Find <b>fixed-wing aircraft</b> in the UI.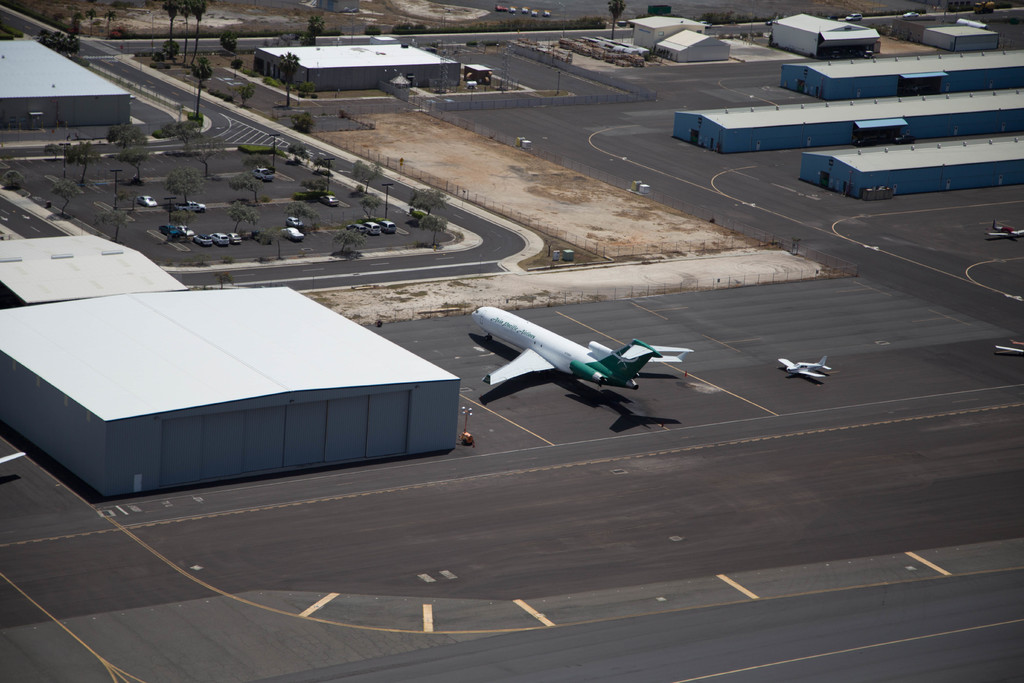
UI element at [left=472, top=302, right=692, bottom=384].
